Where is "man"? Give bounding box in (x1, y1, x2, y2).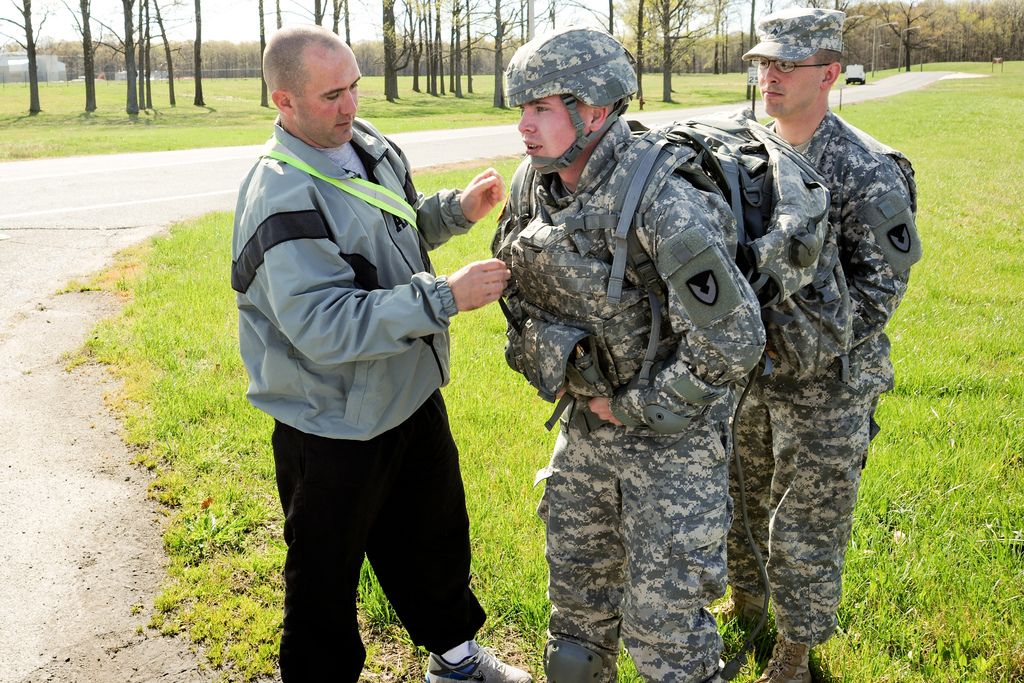
(492, 26, 765, 682).
